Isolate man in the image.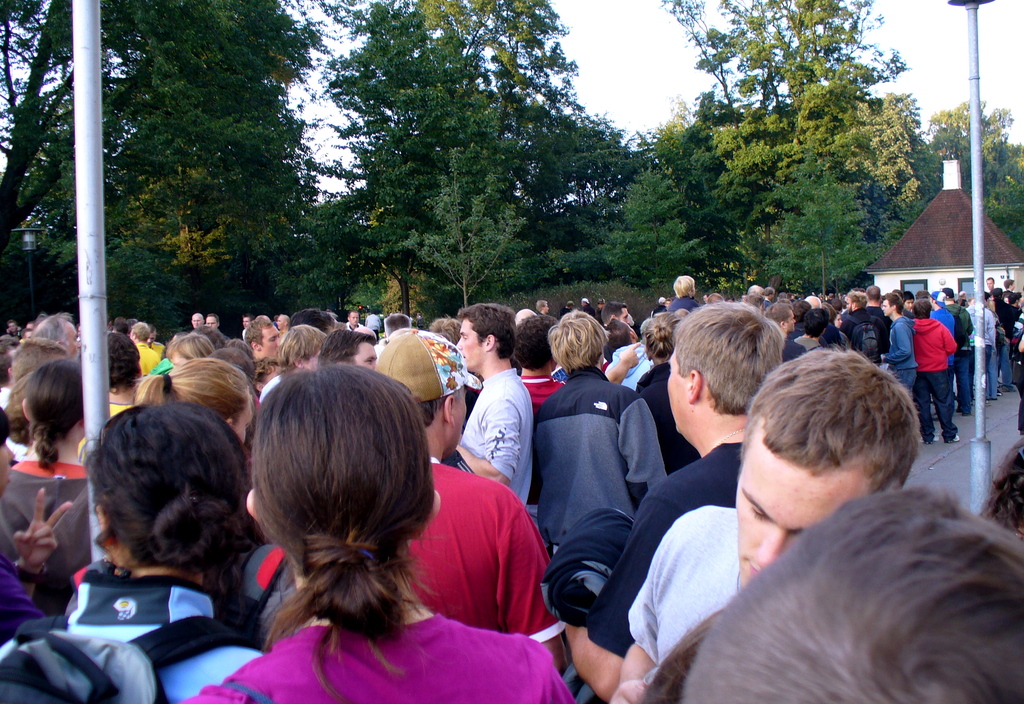
Isolated region: box=[239, 317, 255, 342].
